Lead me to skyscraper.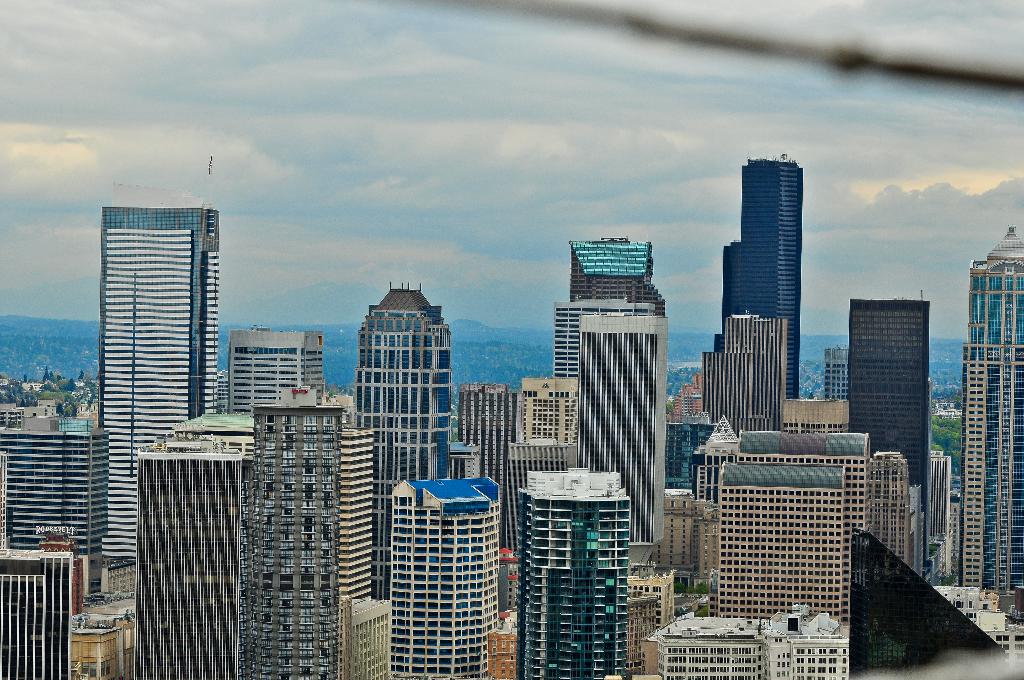
Lead to left=845, top=284, right=925, bottom=508.
